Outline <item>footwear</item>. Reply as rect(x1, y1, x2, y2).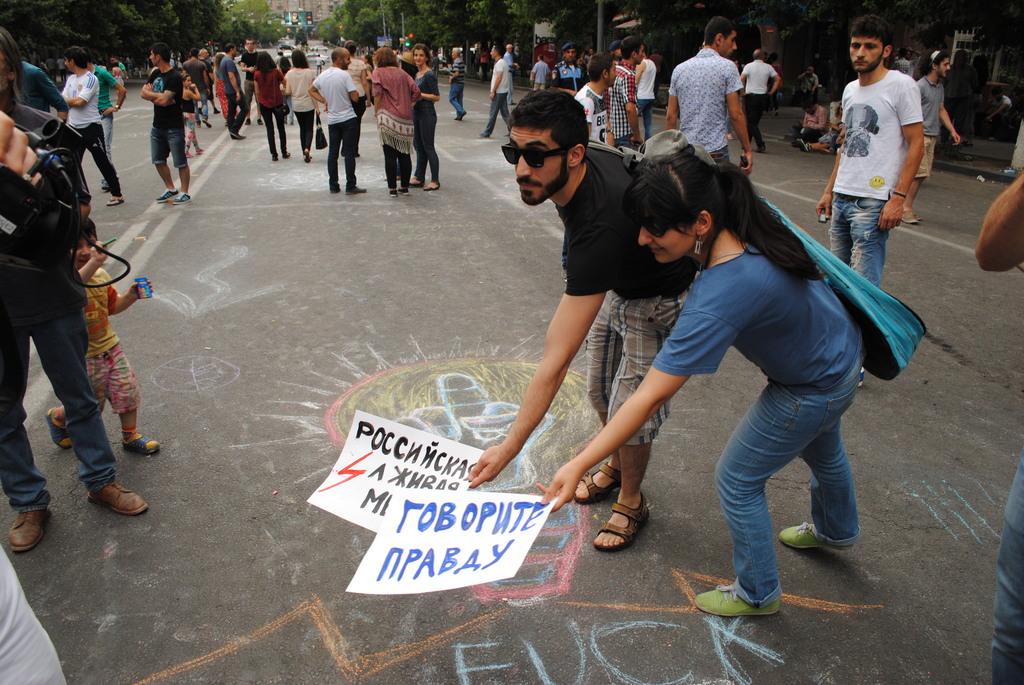
rect(273, 155, 280, 161).
